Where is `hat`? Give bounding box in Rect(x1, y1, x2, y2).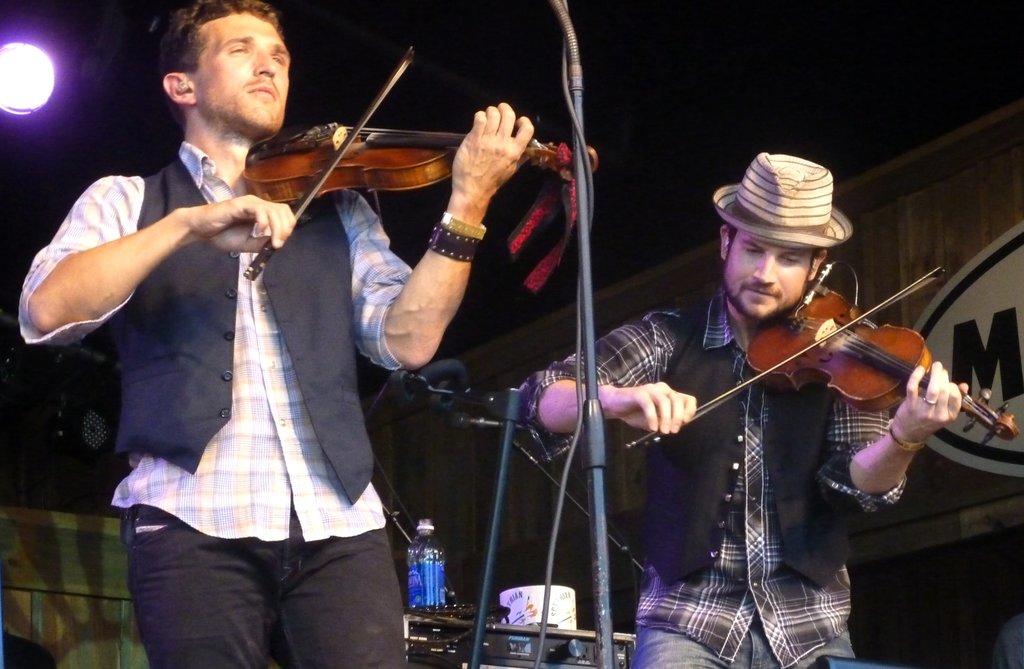
Rect(713, 149, 856, 250).
